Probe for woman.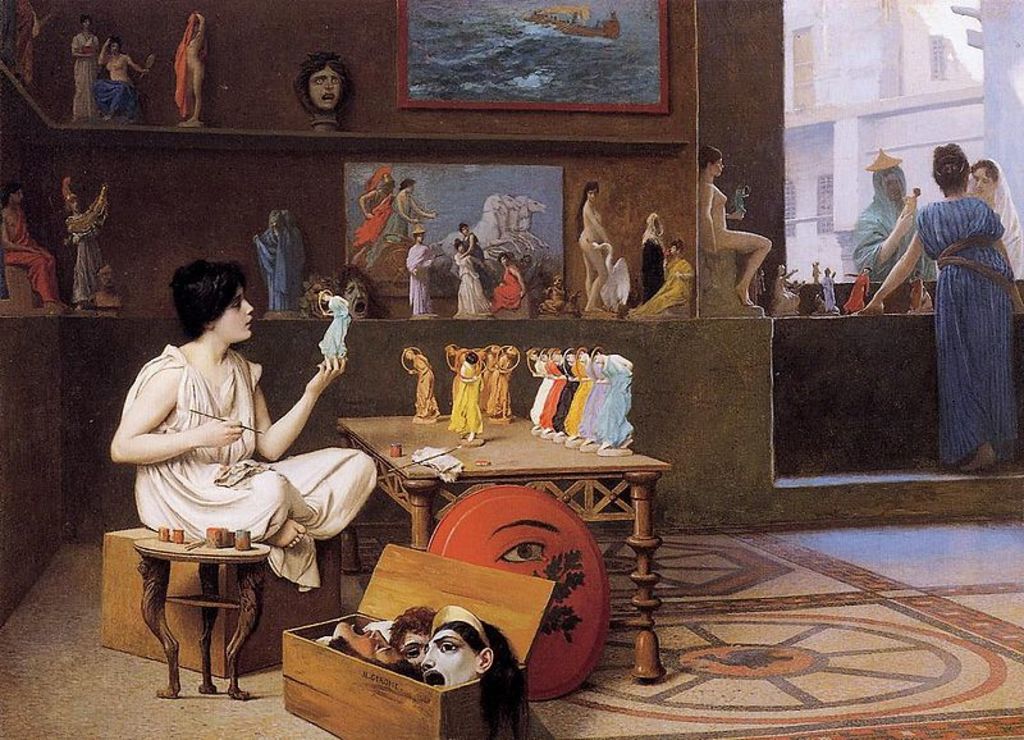
Probe result: [left=494, top=251, right=525, bottom=309].
